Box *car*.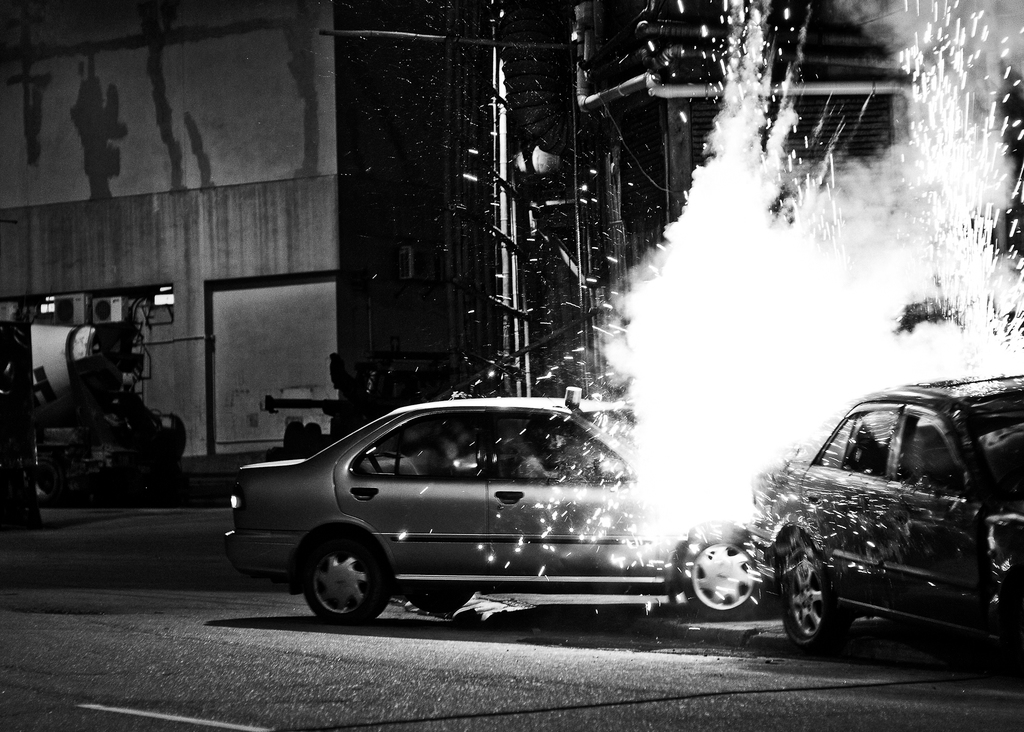
(left=746, top=373, right=1023, bottom=658).
